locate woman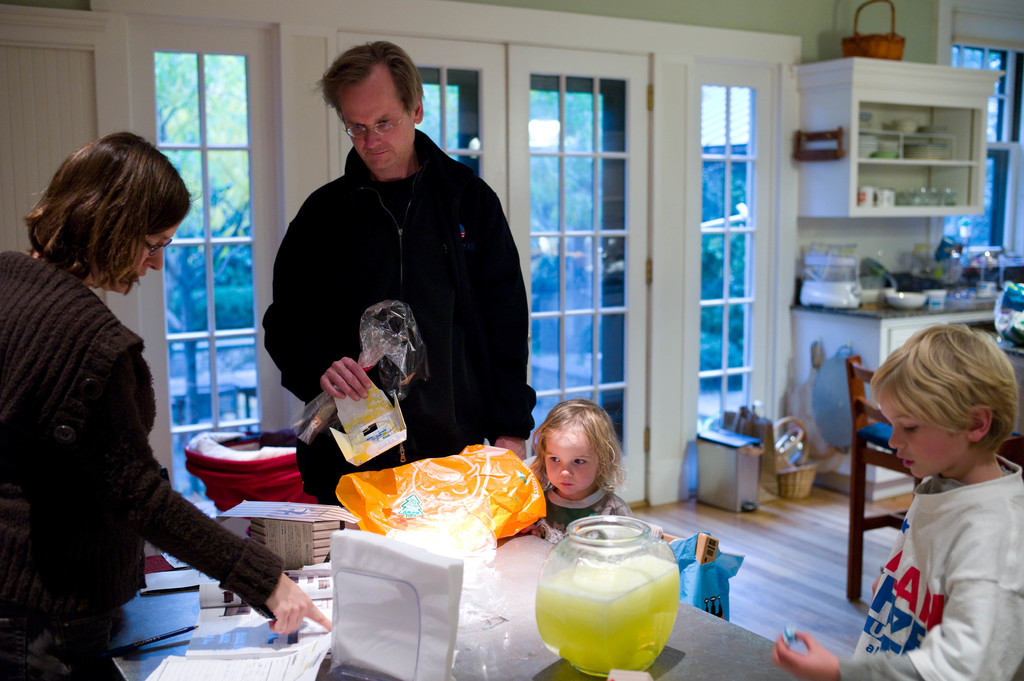
{"x1": 3, "y1": 119, "x2": 237, "y2": 678}
